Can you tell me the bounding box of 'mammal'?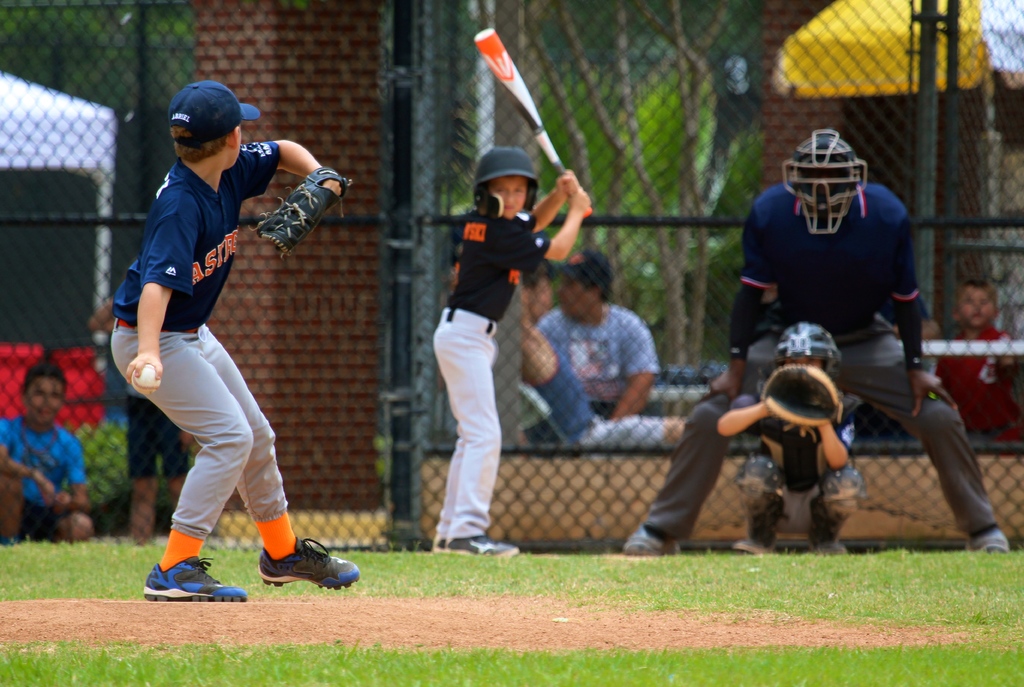
717:319:866:554.
